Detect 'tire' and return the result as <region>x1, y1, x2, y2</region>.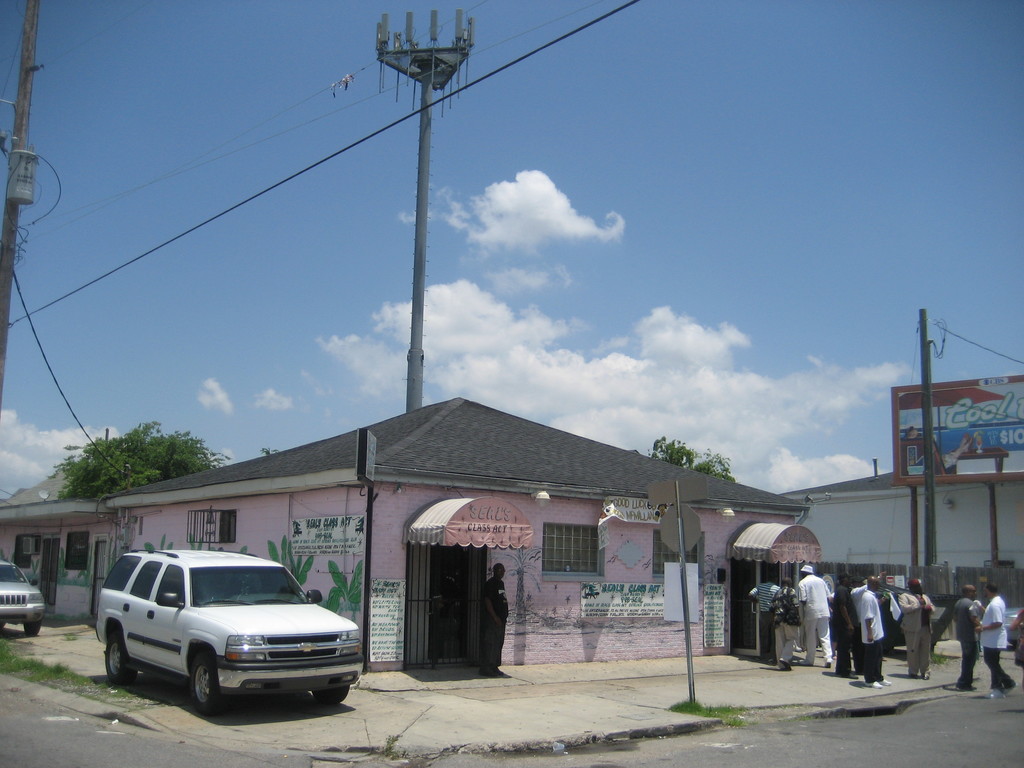
<region>25, 623, 41, 634</region>.
